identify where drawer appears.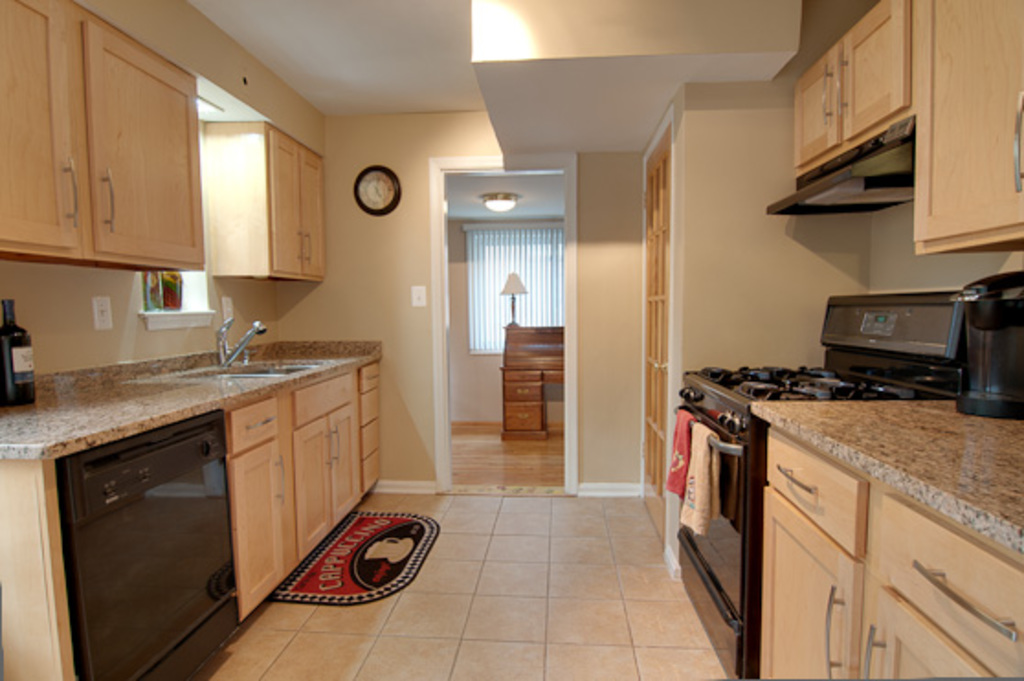
Appears at 763/430/863/556.
